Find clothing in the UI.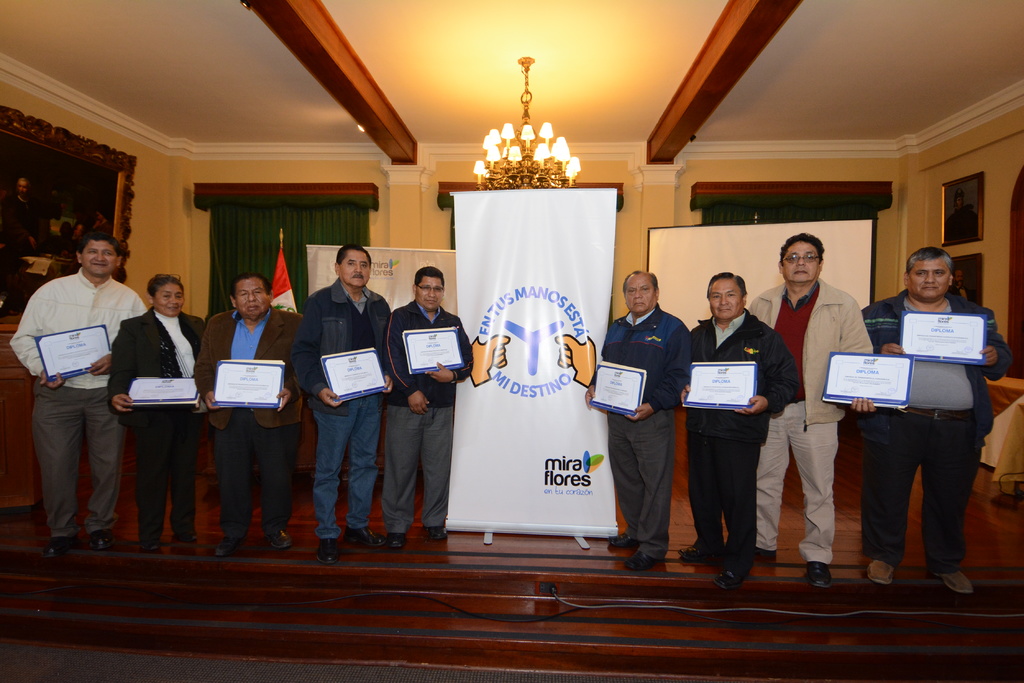
UI element at (x1=287, y1=273, x2=391, y2=527).
